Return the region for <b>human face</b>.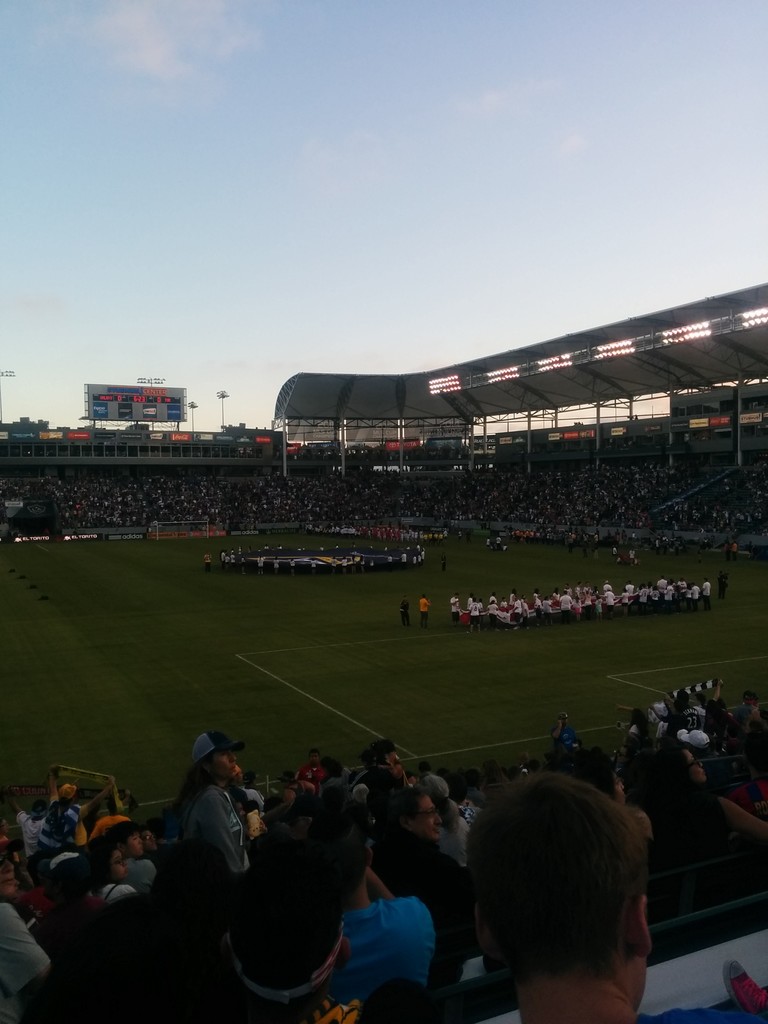
detection(0, 865, 25, 903).
